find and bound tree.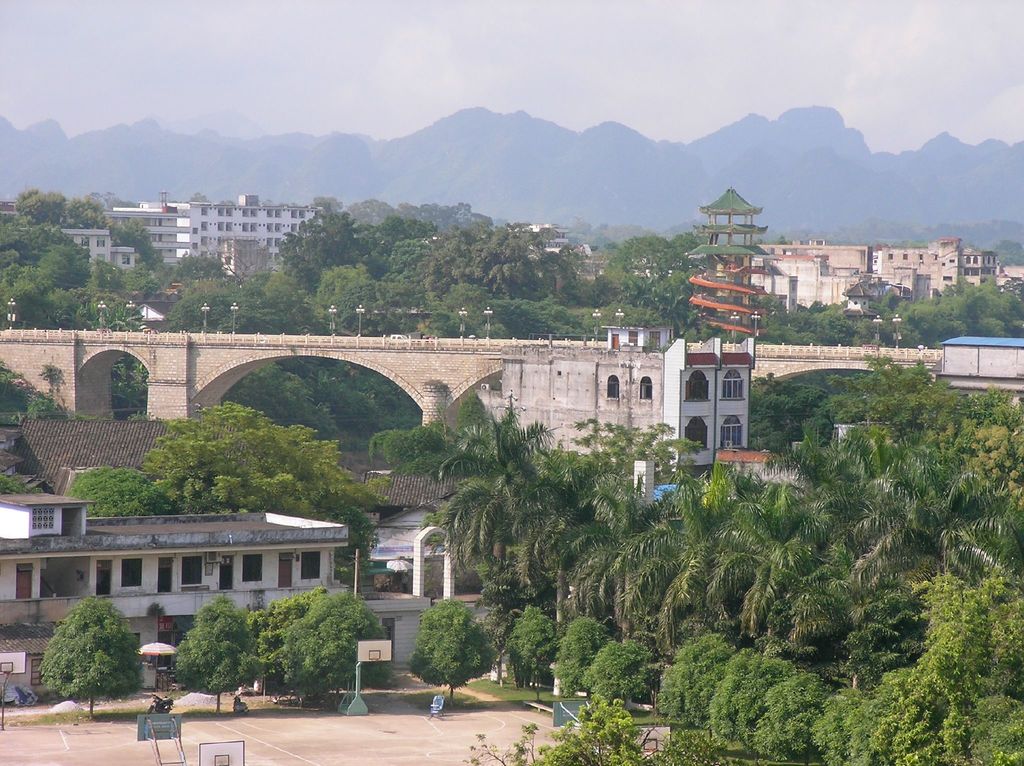
Bound: locate(816, 692, 874, 761).
